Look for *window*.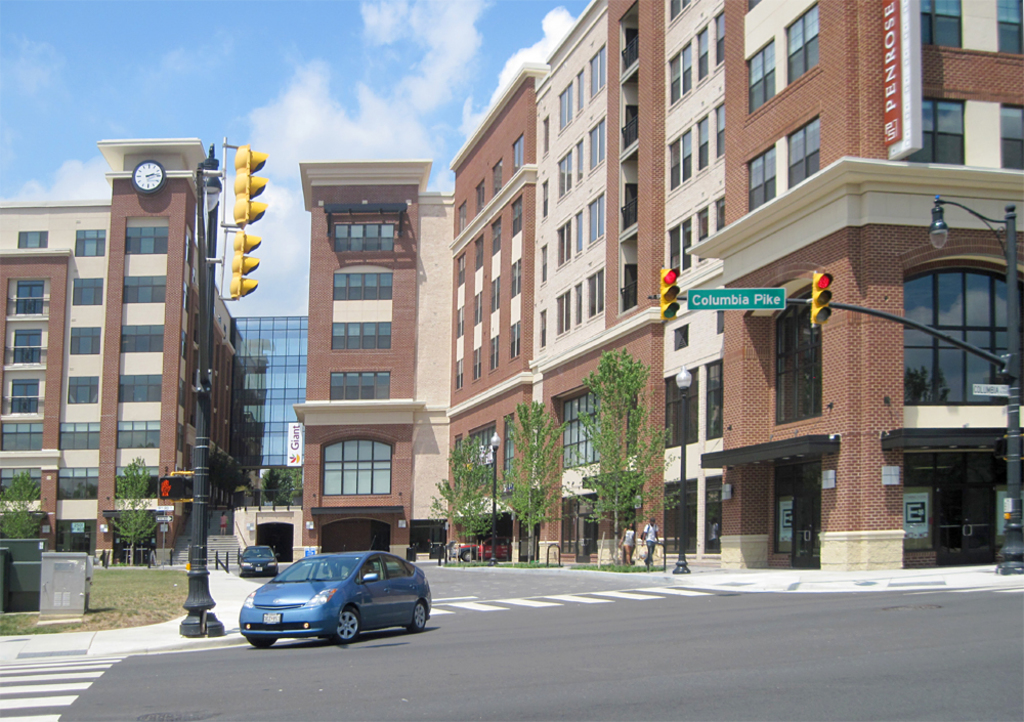
Found: l=908, t=101, r=962, b=162.
